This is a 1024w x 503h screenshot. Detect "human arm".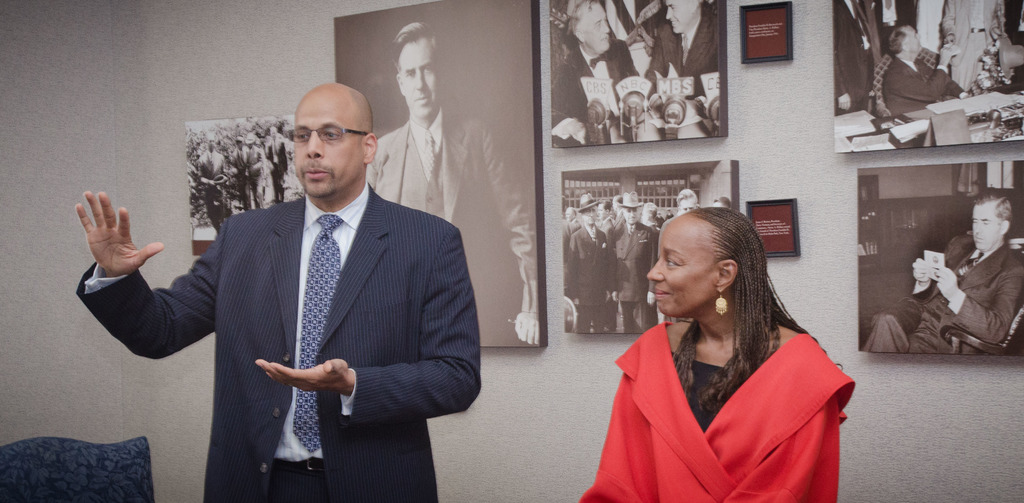
478 106 545 350.
